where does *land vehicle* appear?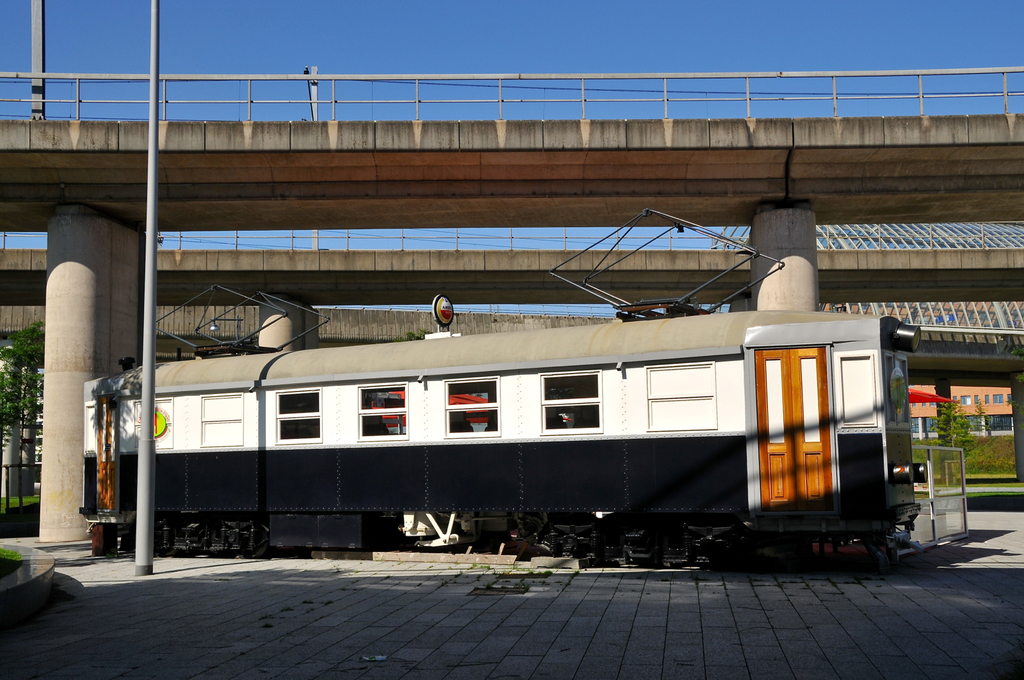
Appears at 63/305/943/581.
